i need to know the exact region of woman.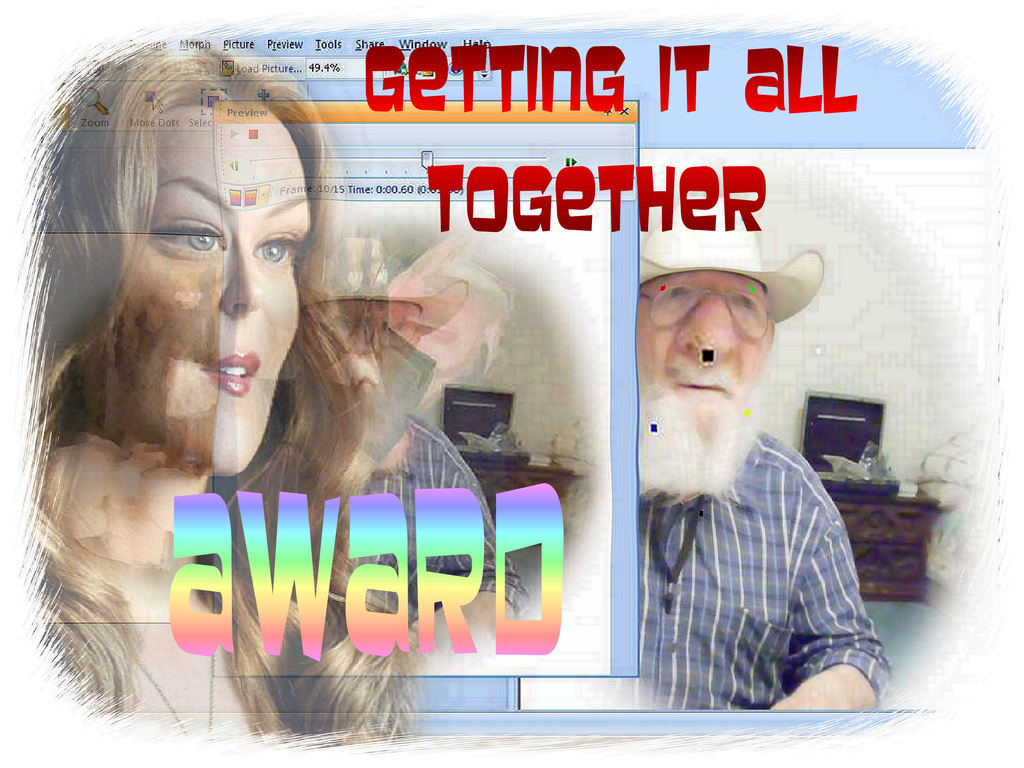
Region: <bbox>24, 70, 412, 647</bbox>.
